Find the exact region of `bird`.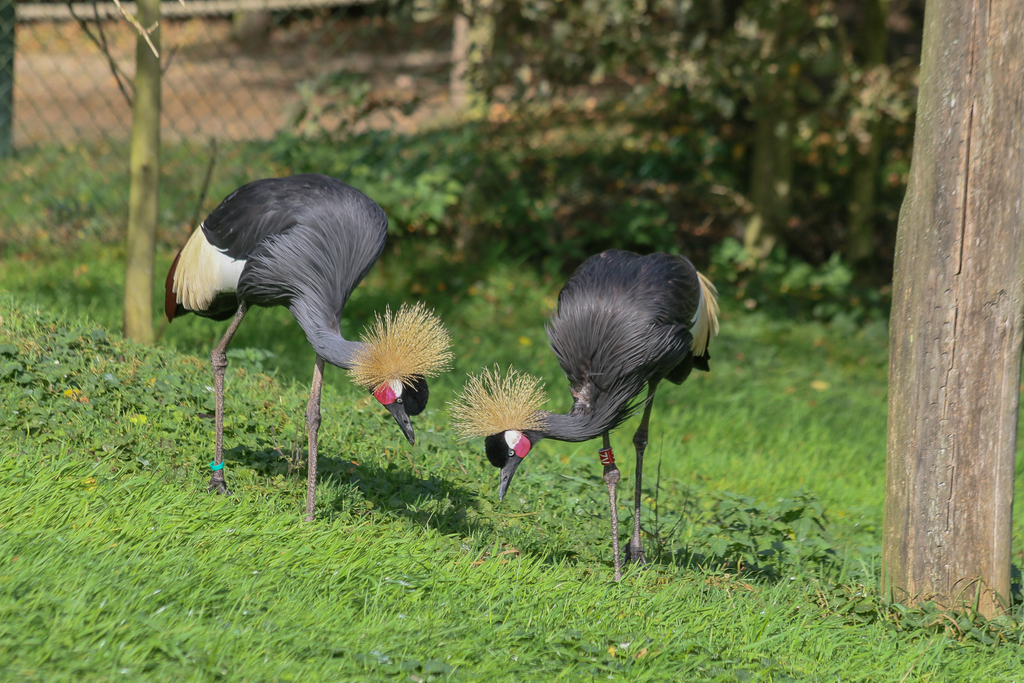
Exact region: {"left": 447, "top": 238, "right": 740, "bottom": 588}.
